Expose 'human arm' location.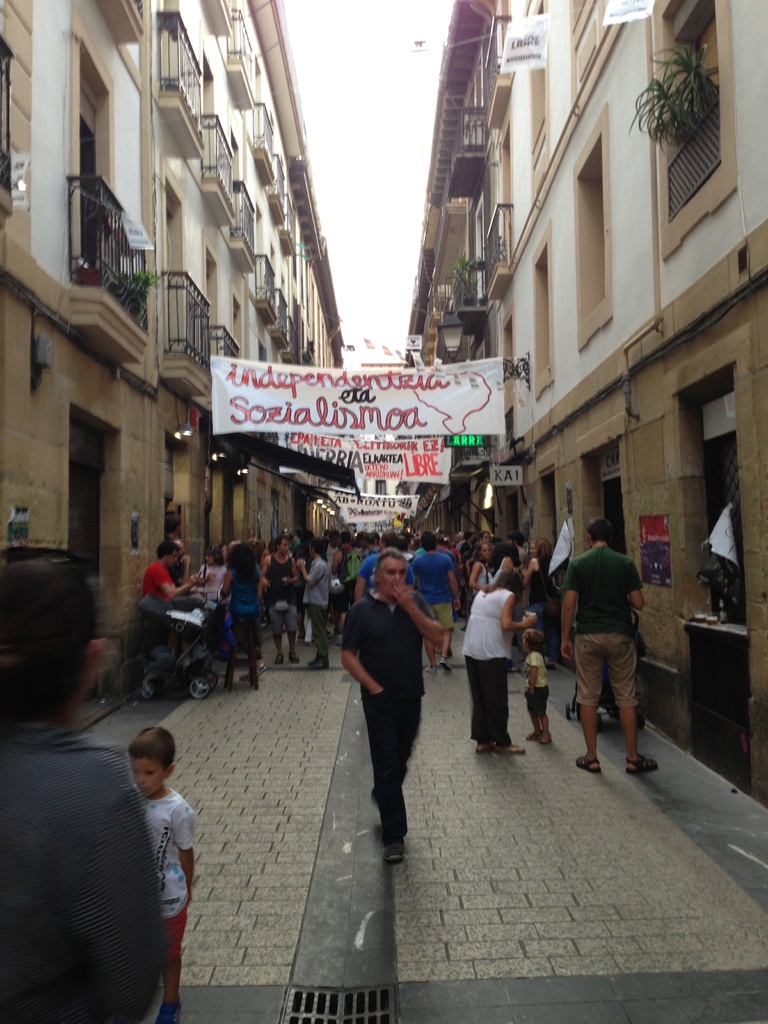
Exposed at (630, 562, 646, 609).
